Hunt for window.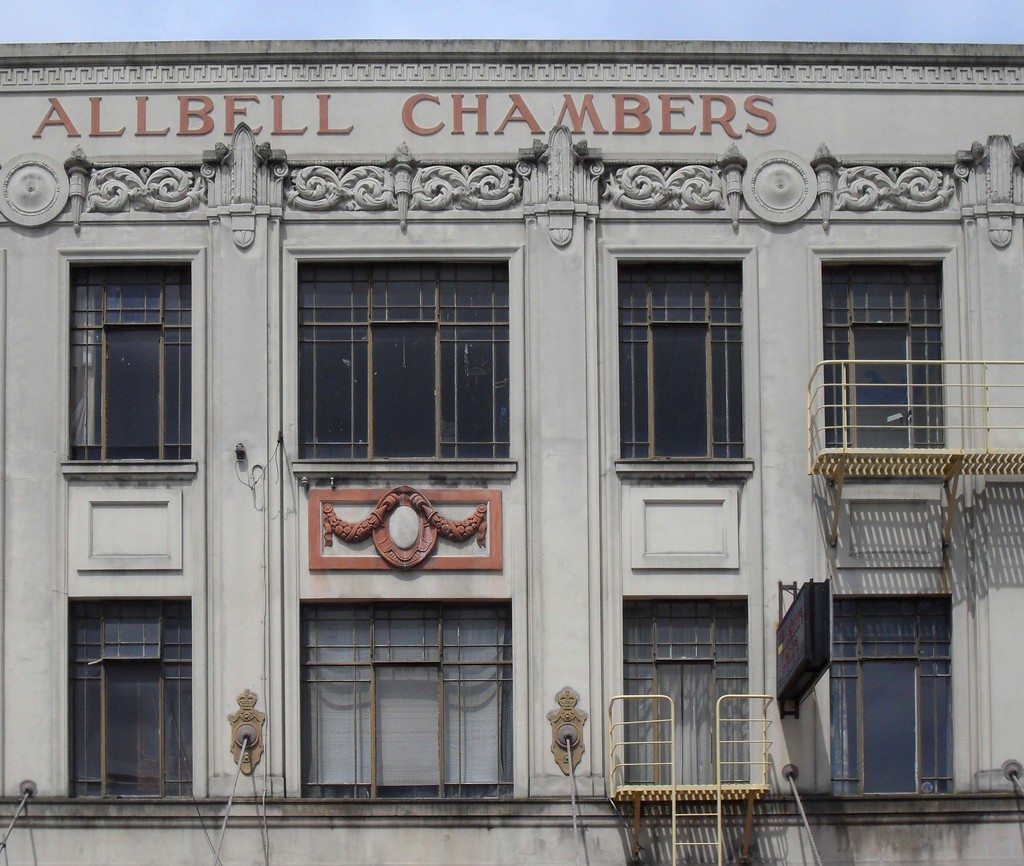
Hunted down at x1=66, y1=595, x2=186, y2=794.
